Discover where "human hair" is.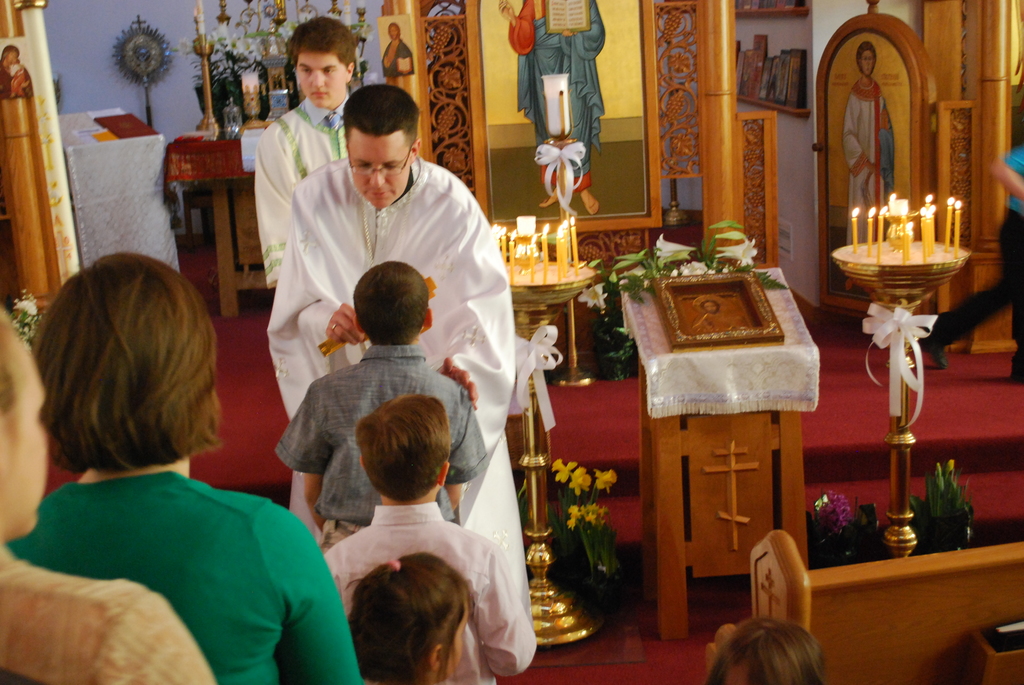
Discovered at 855:42:877:70.
